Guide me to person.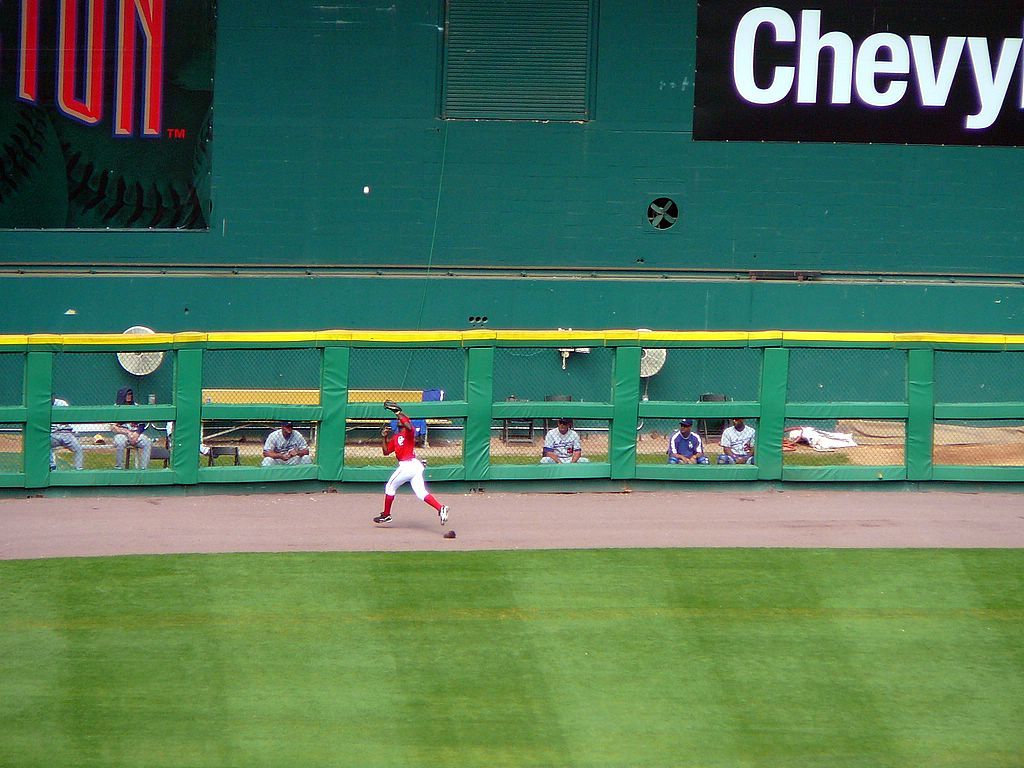
Guidance: box=[45, 390, 82, 475].
